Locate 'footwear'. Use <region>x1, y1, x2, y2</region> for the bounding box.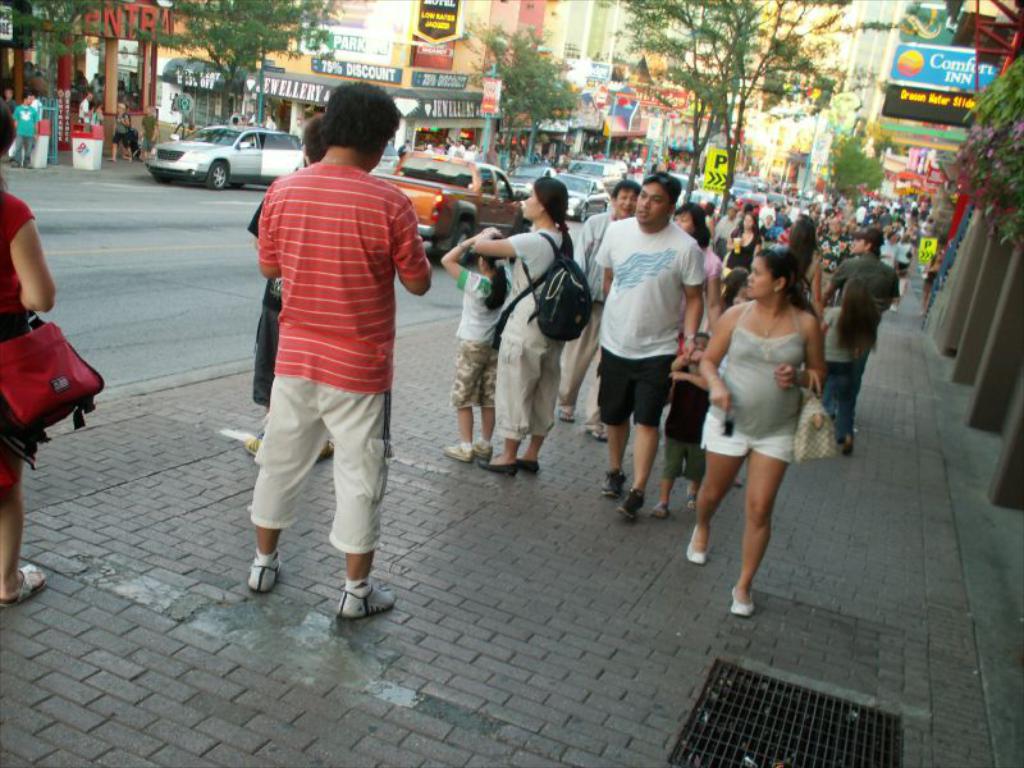
<region>652, 503, 668, 521</region>.
